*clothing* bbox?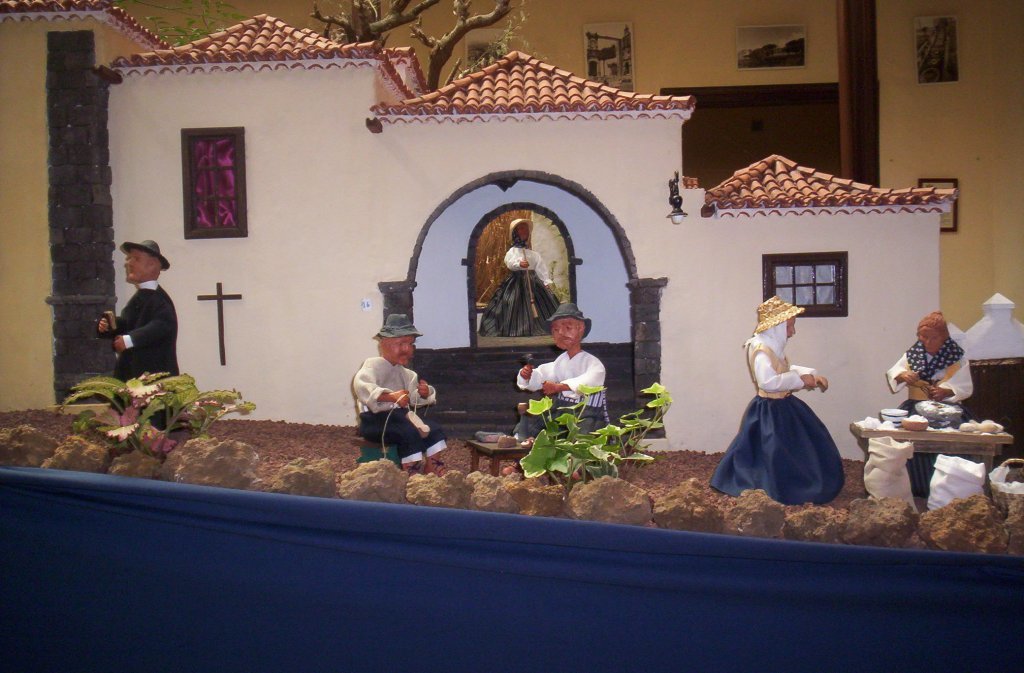
left=704, top=340, right=857, bottom=500
